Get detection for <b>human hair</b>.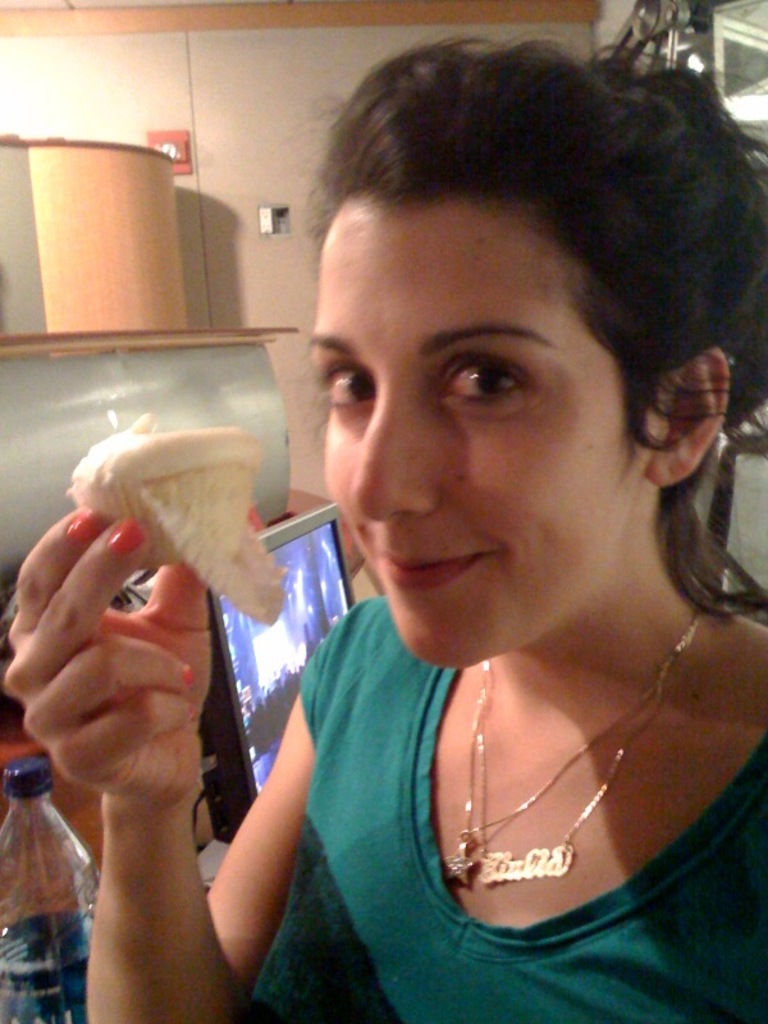
Detection: region(308, 26, 750, 605).
